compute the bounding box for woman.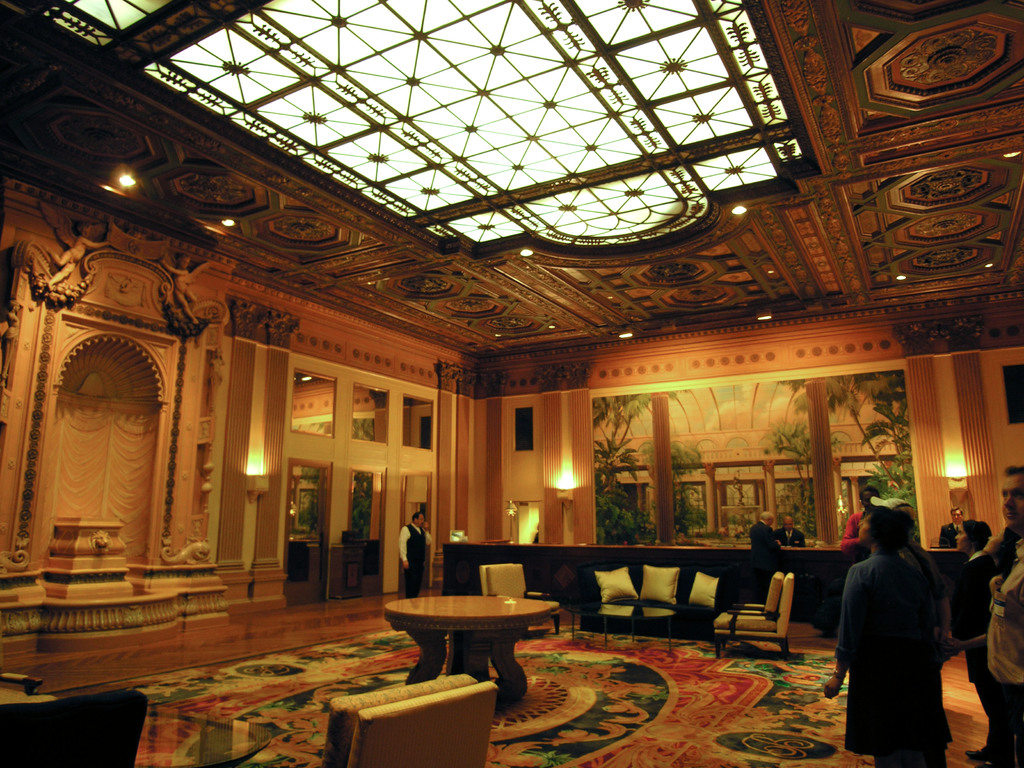
817,491,957,767.
